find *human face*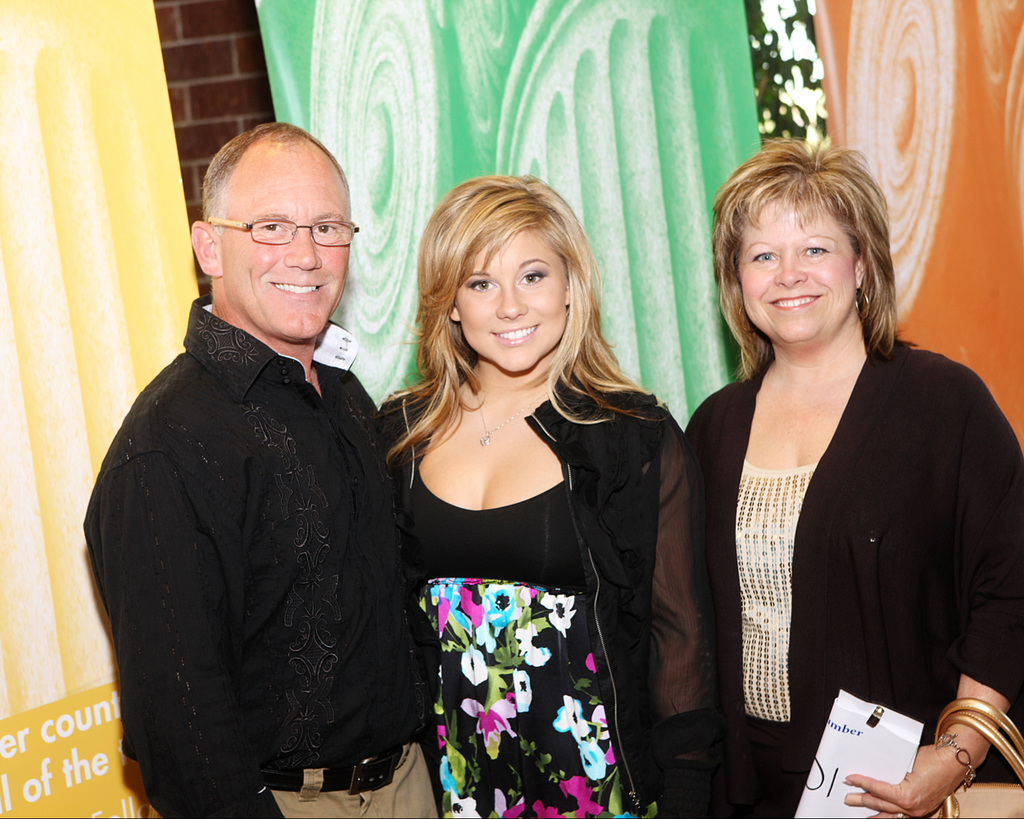
[736, 202, 850, 343]
